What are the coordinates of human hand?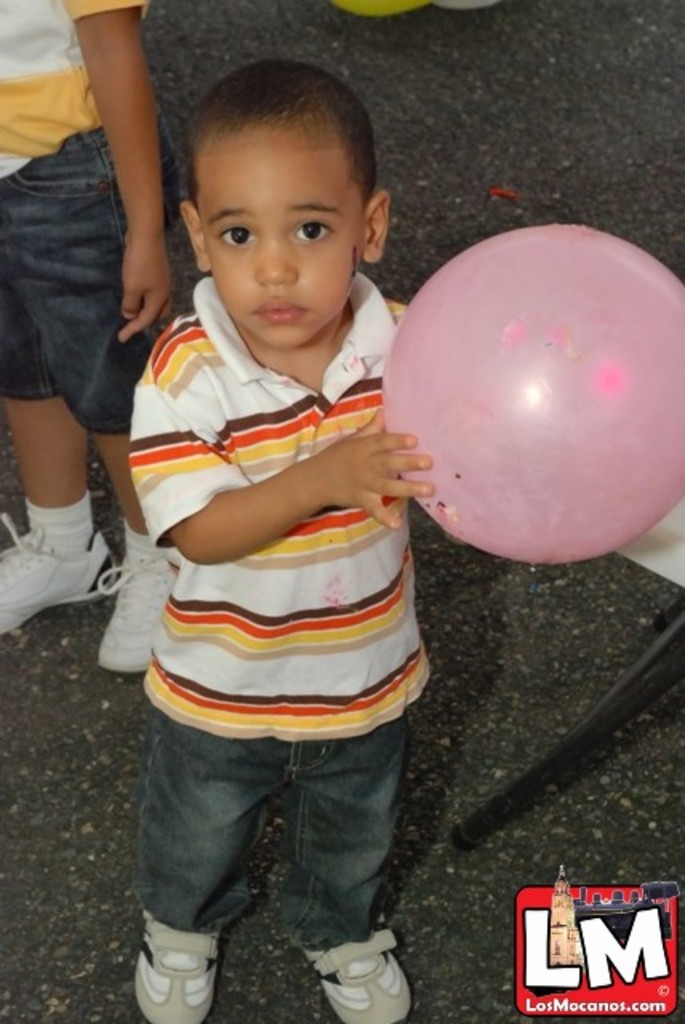
crop(122, 237, 171, 346).
